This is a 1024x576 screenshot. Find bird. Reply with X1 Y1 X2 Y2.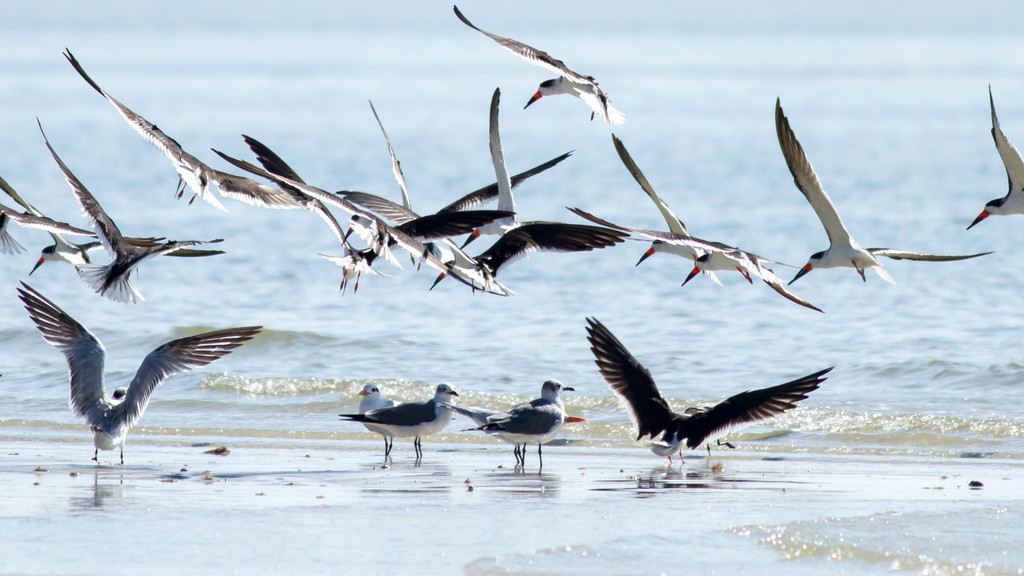
568 220 826 318.
